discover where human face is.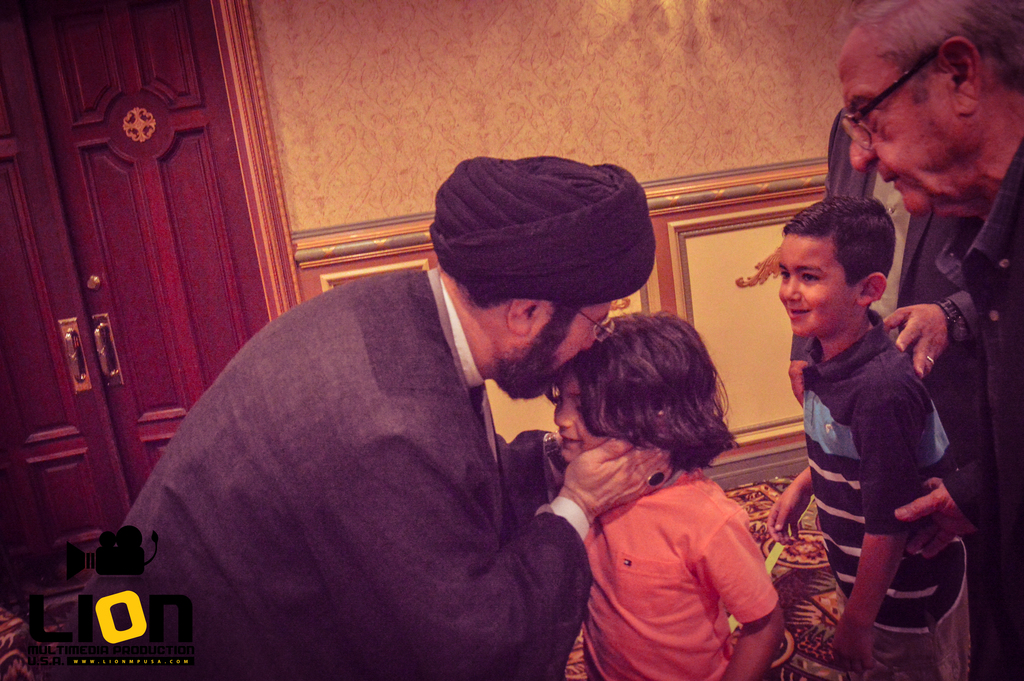
Discovered at pyautogui.locateOnScreen(838, 40, 959, 208).
